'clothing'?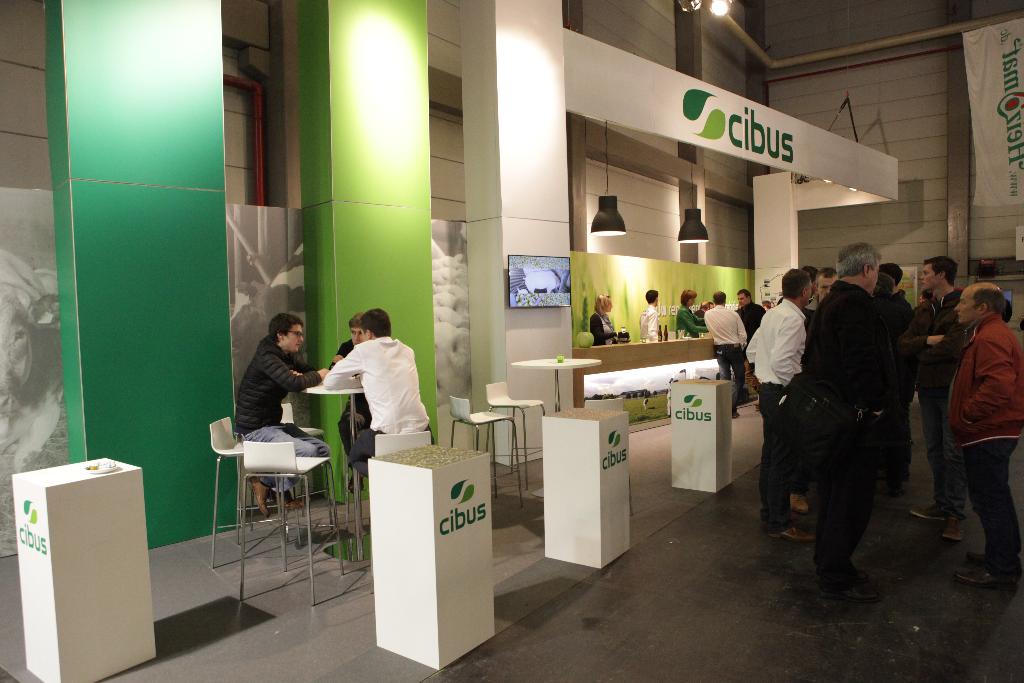
(left=639, top=301, right=665, bottom=343)
